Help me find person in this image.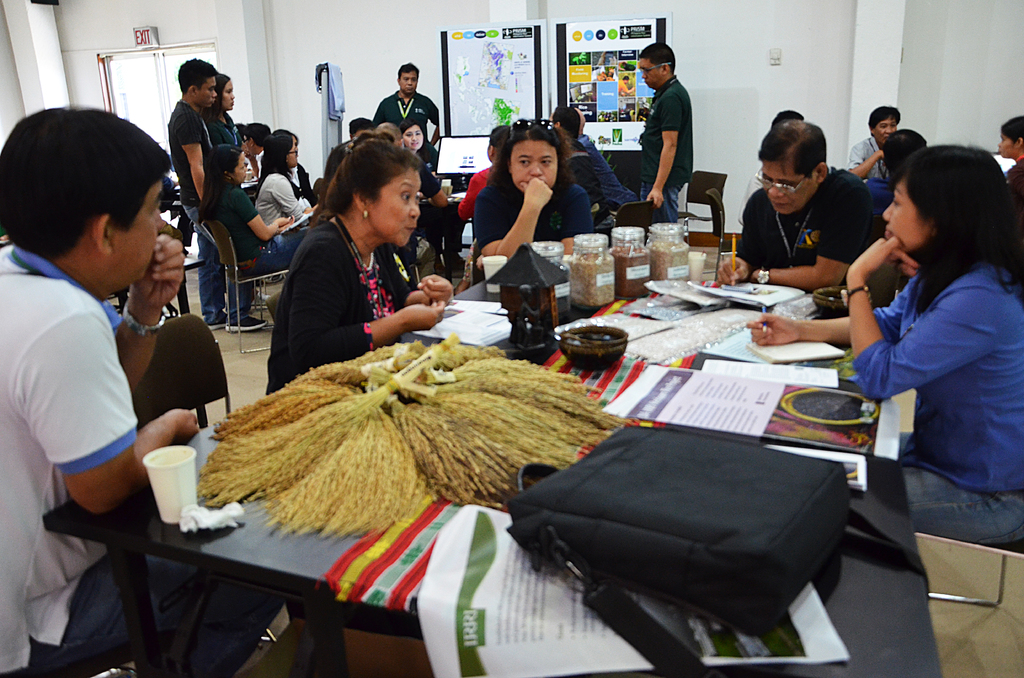
Found it: <region>543, 102, 609, 228</region>.
